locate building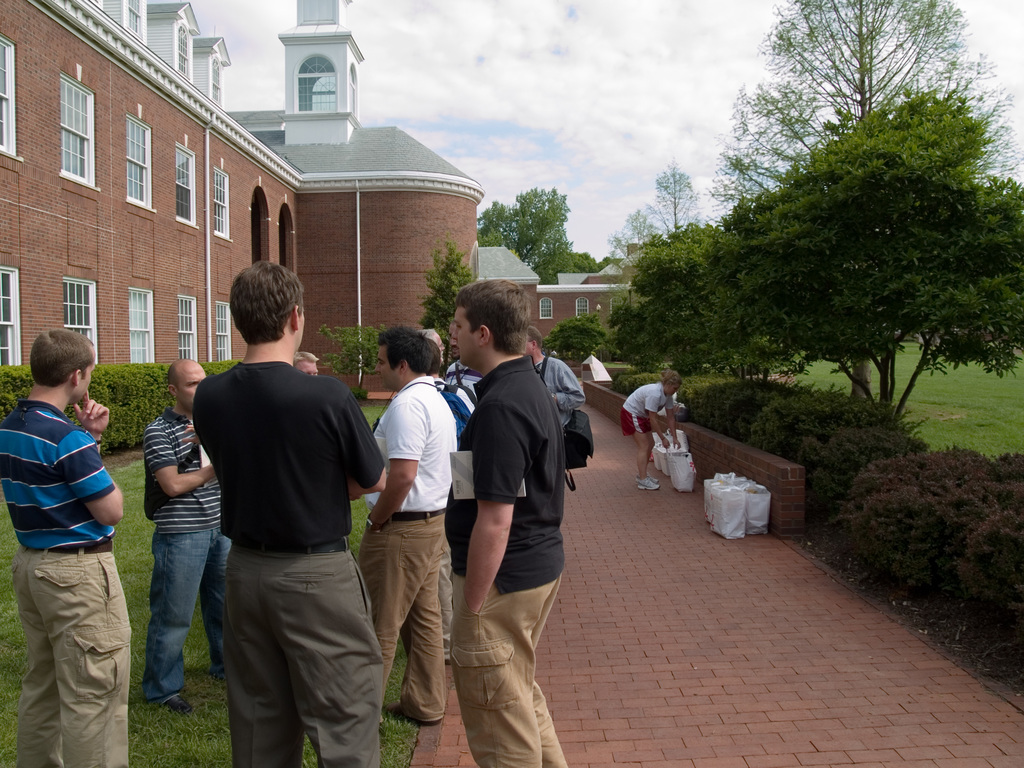
0:0:639:393
